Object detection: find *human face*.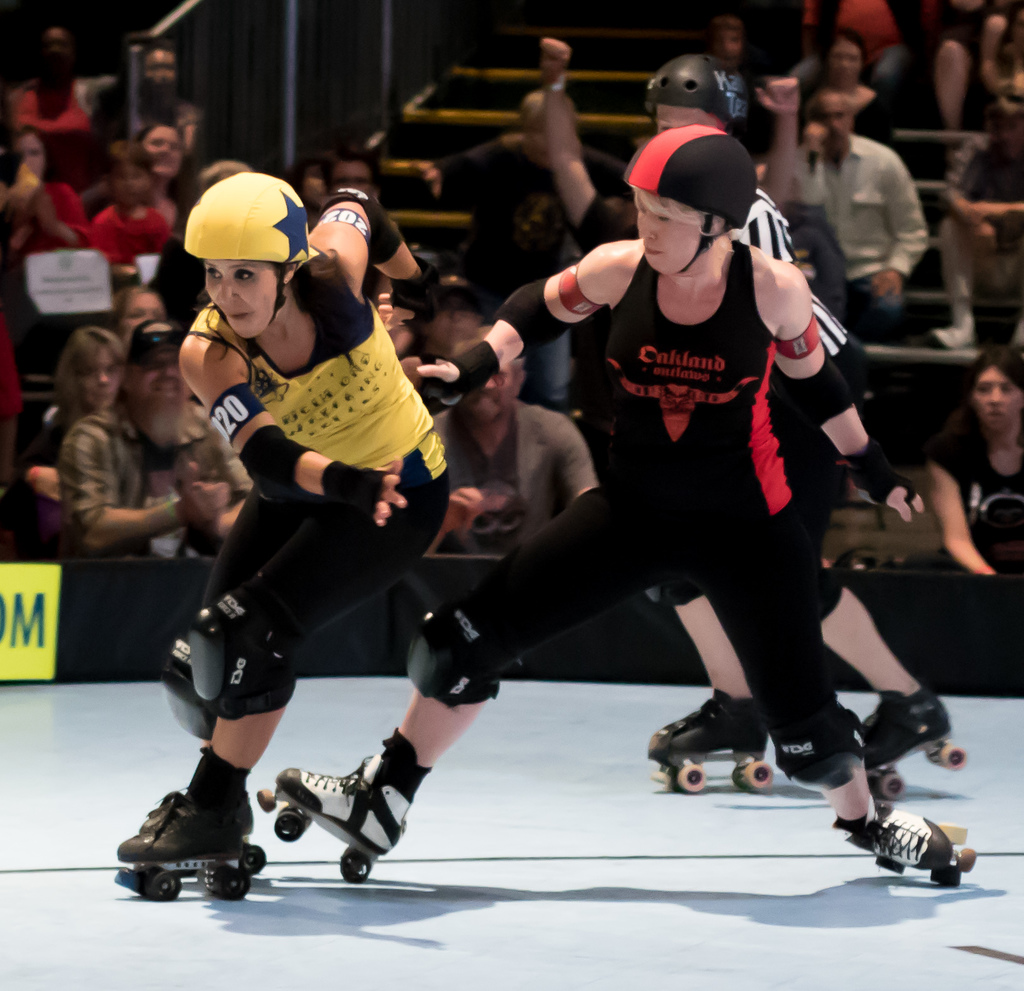
Rect(829, 40, 860, 85).
